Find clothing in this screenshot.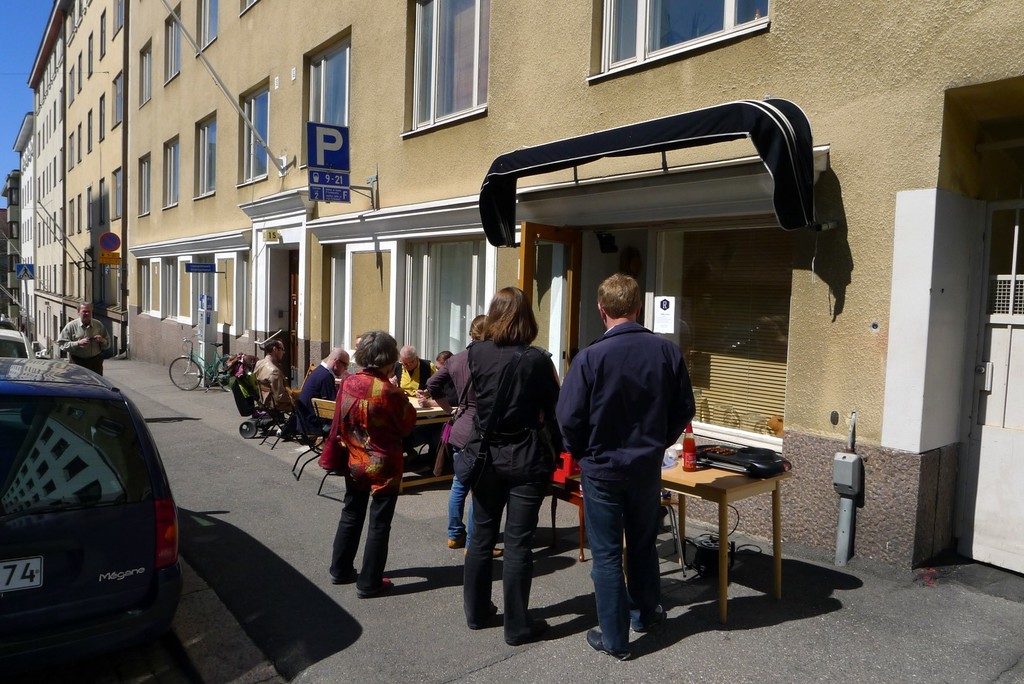
The bounding box for clothing is (319,342,412,581).
